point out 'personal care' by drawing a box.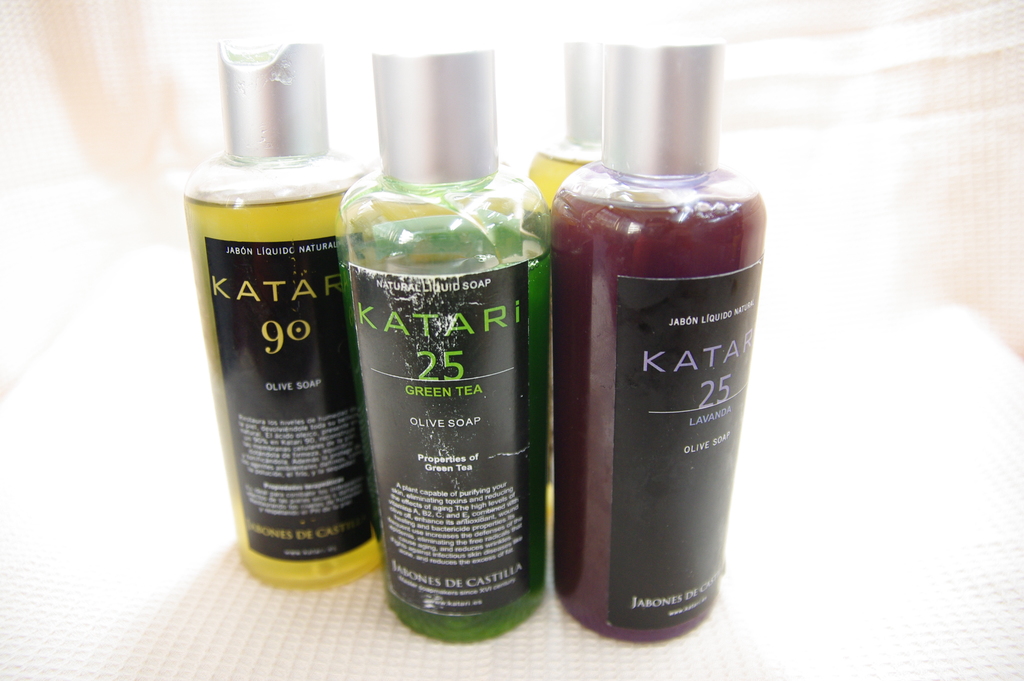
x1=329, y1=50, x2=557, y2=644.
